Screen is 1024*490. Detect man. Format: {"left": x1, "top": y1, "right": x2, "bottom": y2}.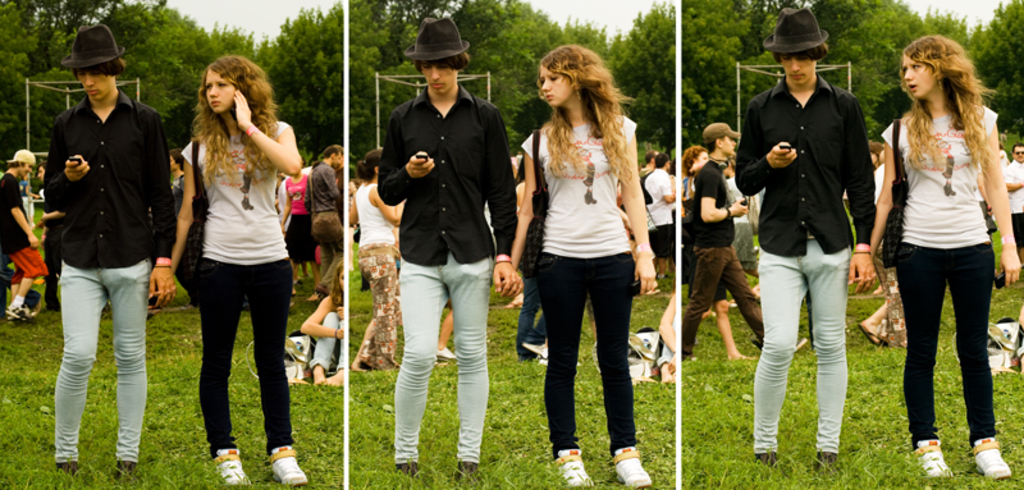
{"left": 637, "top": 146, "right": 663, "bottom": 178}.
